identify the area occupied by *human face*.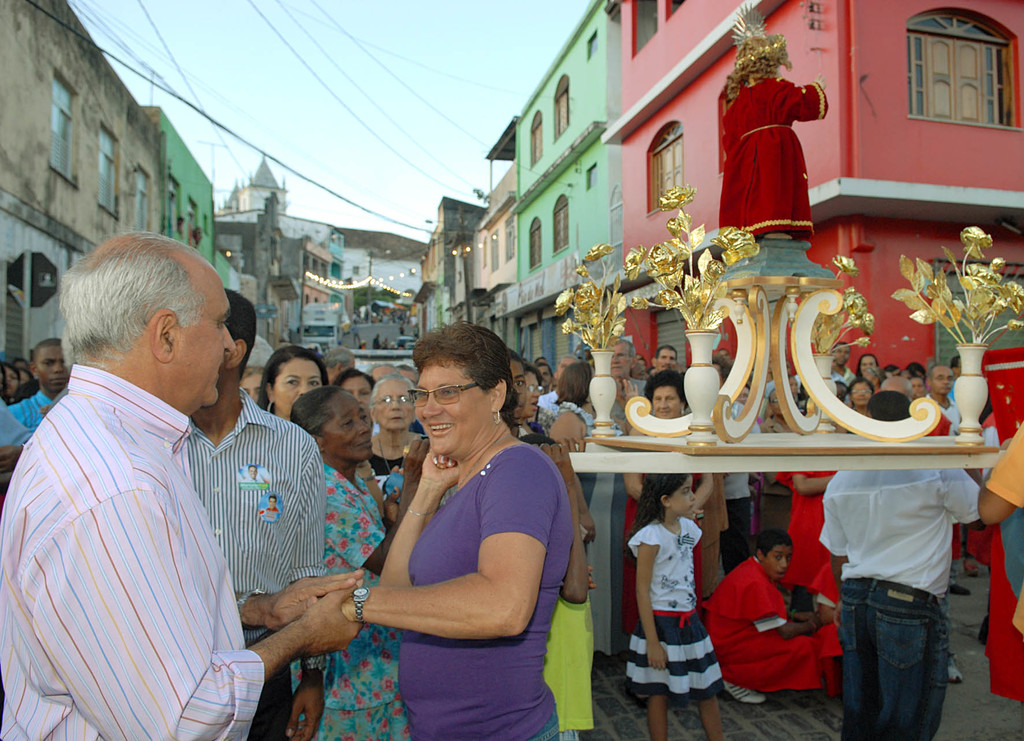
Area: pyautogui.locateOnScreen(655, 343, 676, 373).
